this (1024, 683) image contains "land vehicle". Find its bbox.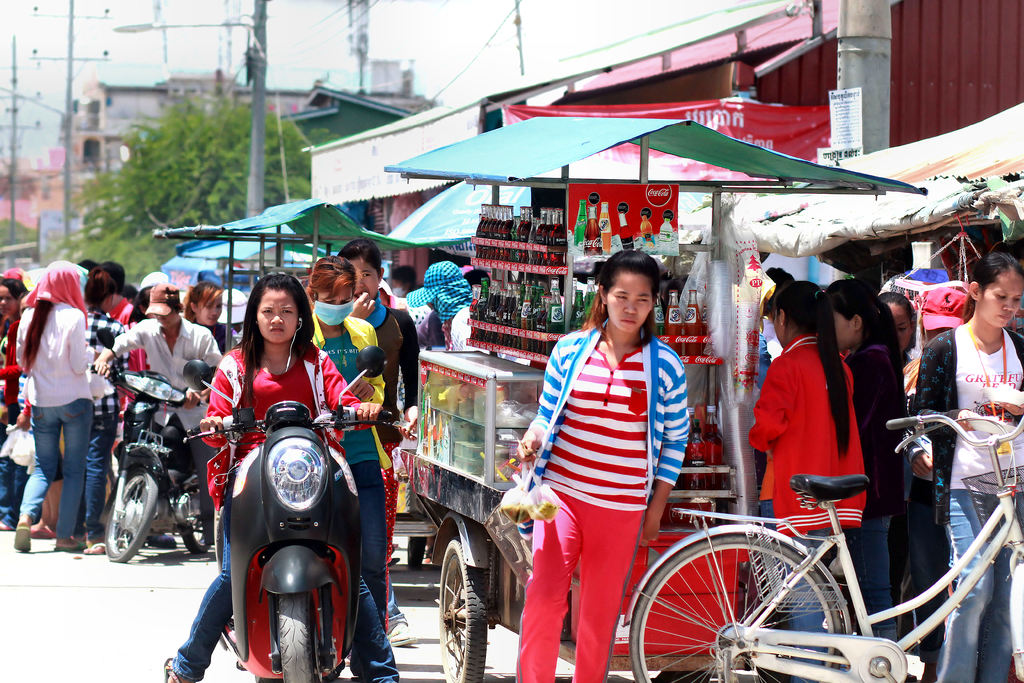
[172, 377, 391, 682].
